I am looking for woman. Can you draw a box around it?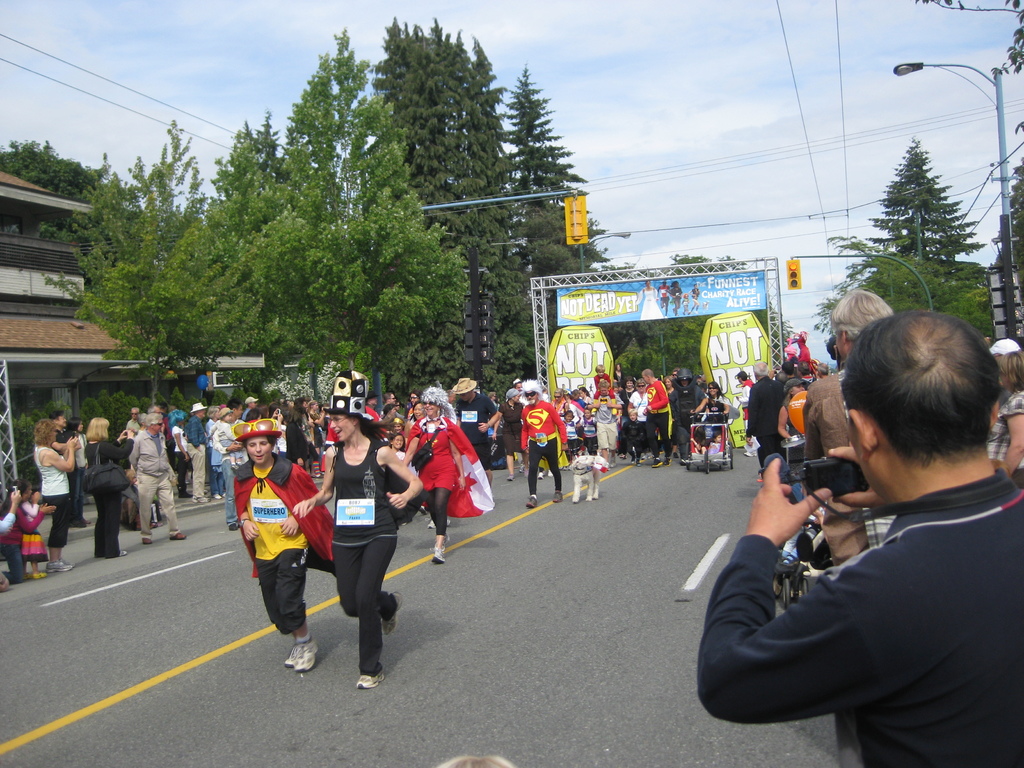
Sure, the bounding box is rect(550, 386, 569, 423).
